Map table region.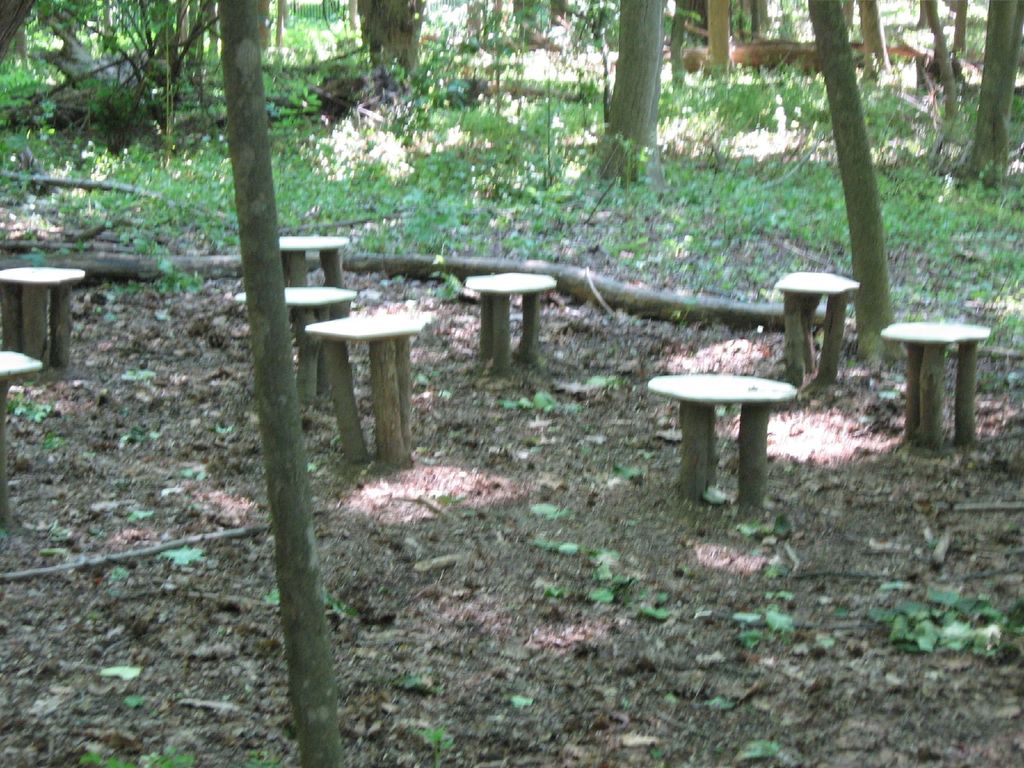
Mapped to bbox=[307, 316, 422, 466].
